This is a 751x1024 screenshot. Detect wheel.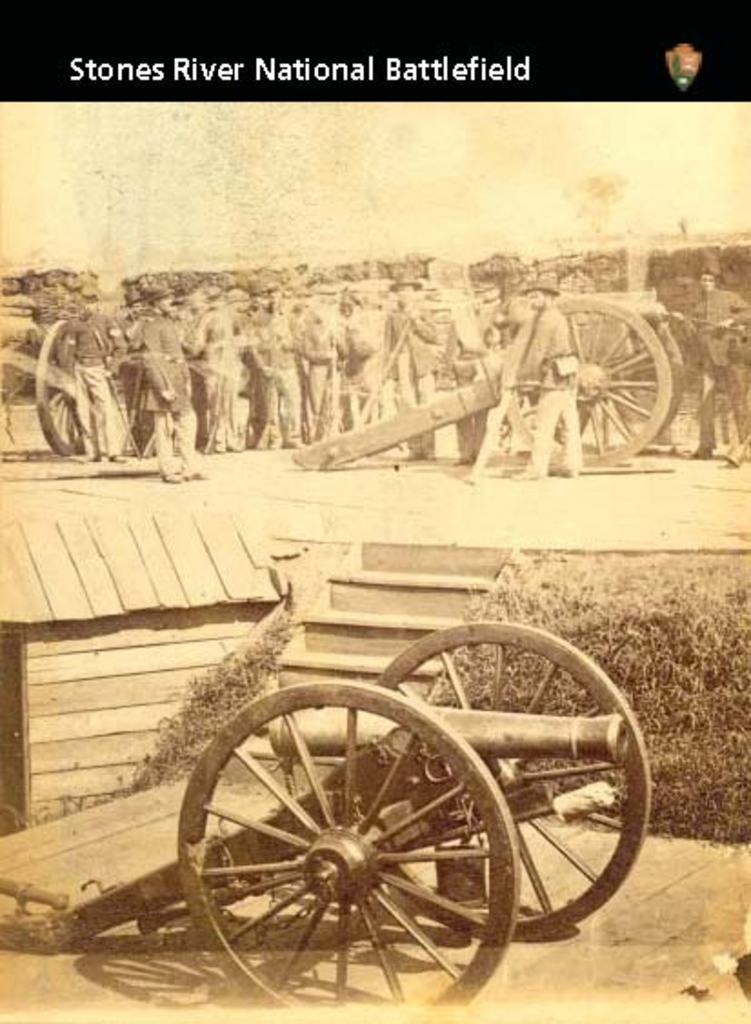
region(540, 284, 684, 453).
